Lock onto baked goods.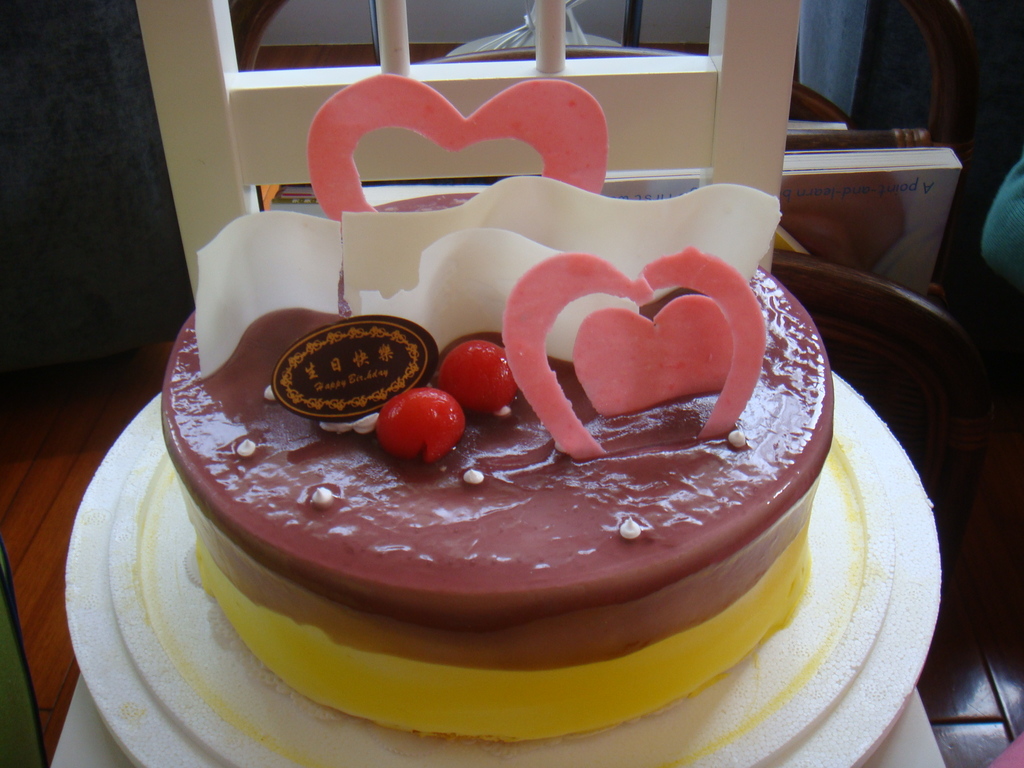
Locked: BBox(158, 83, 840, 735).
